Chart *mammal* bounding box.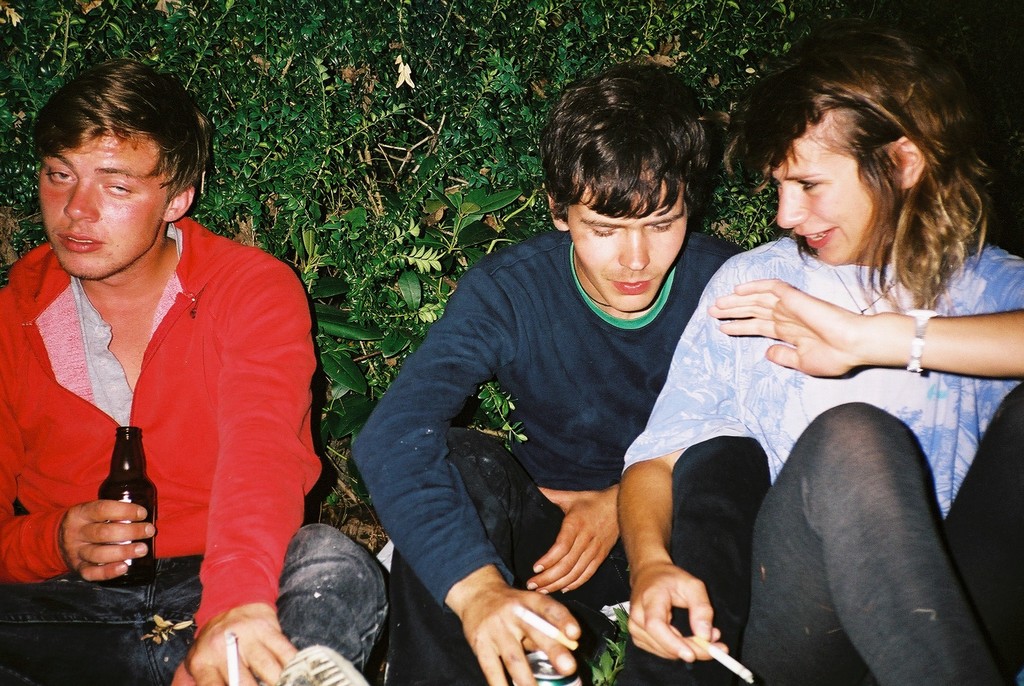
Charted: 349, 62, 773, 685.
